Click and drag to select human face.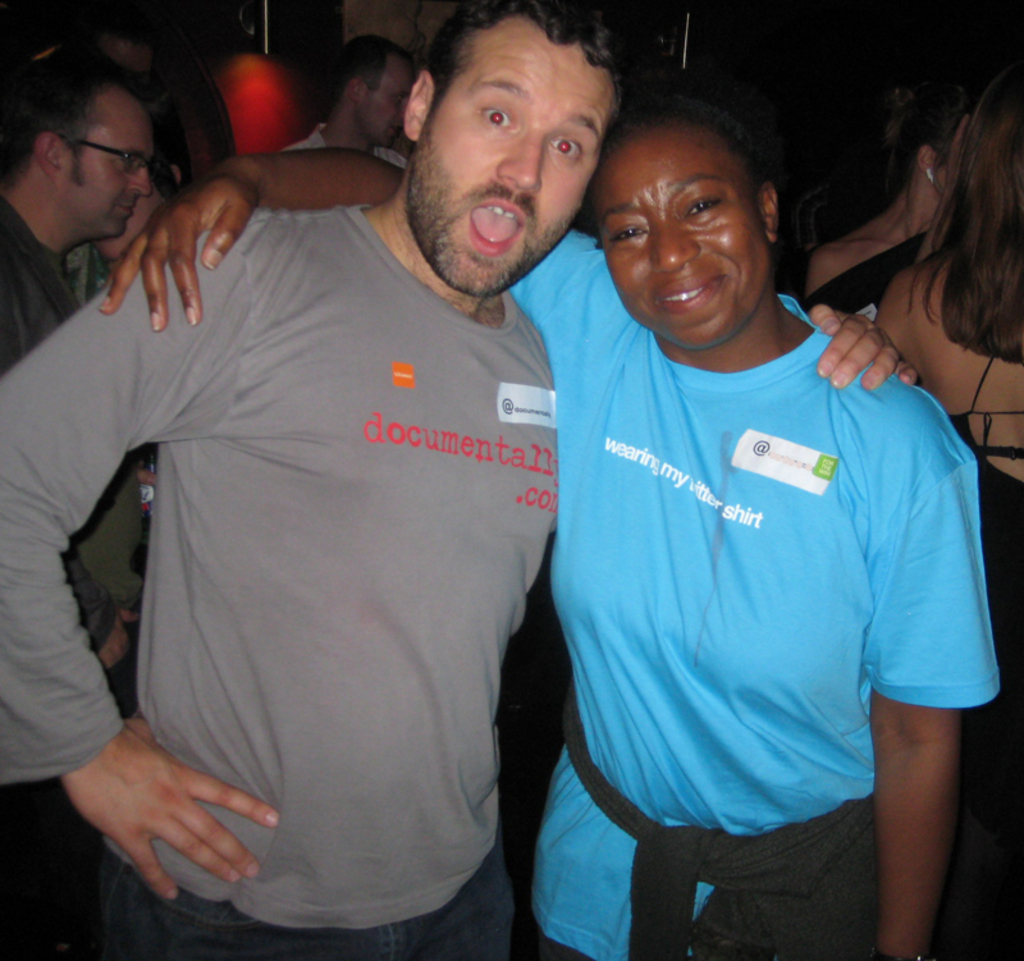
Selection: pyautogui.locateOnScreen(593, 127, 769, 342).
